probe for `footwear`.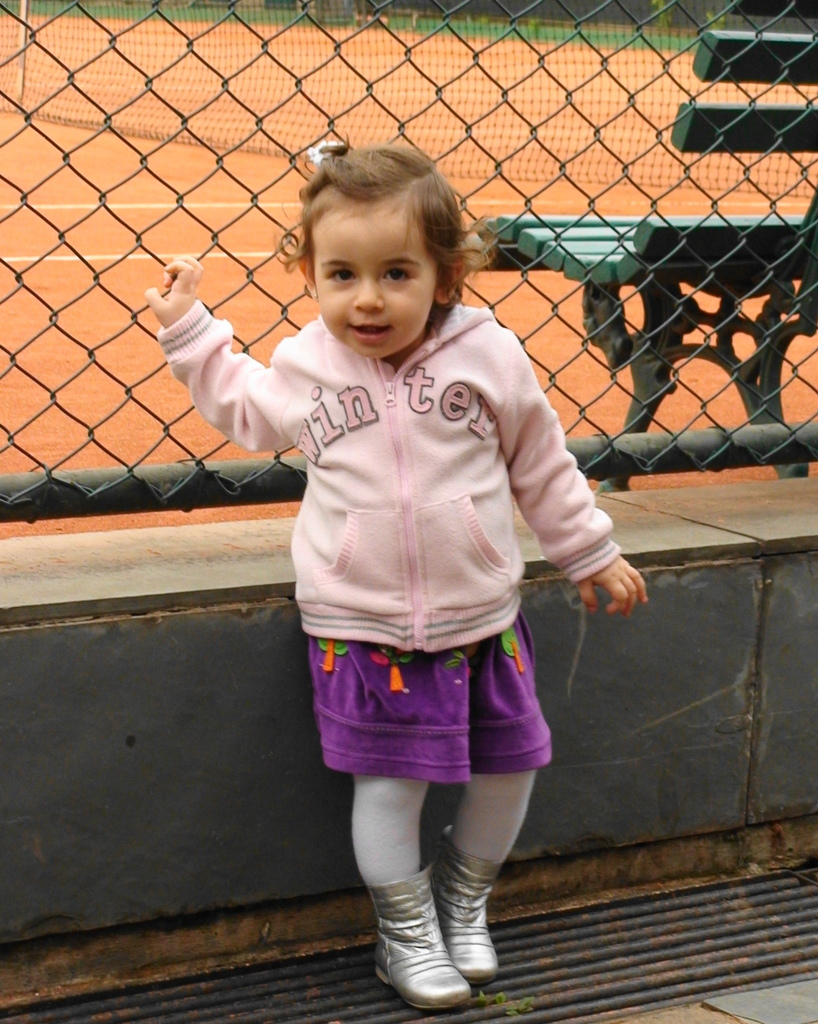
Probe result: (x1=369, y1=839, x2=465, y2=1016).
